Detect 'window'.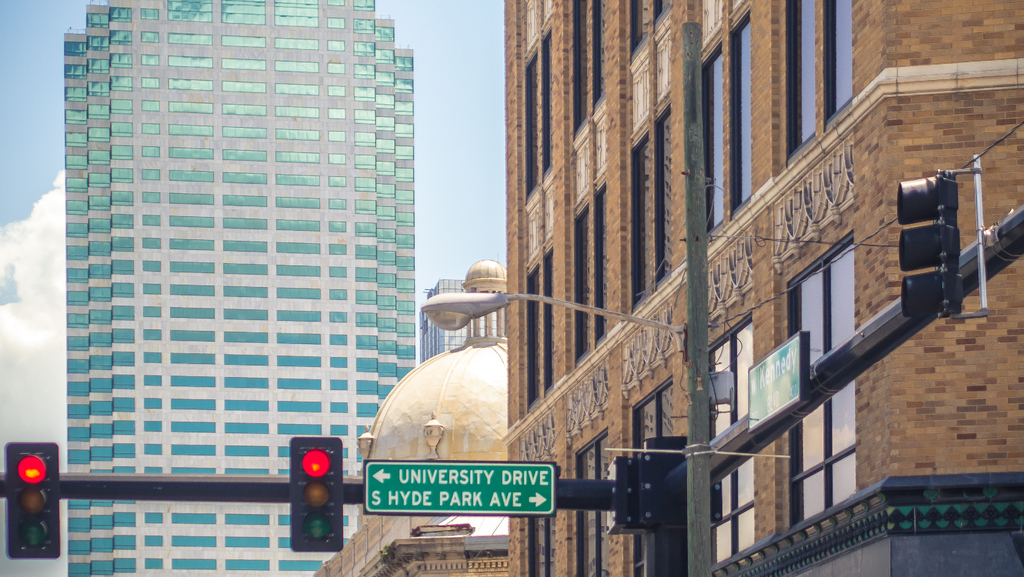
Detected at Rect(733, 8, 757, 215).
